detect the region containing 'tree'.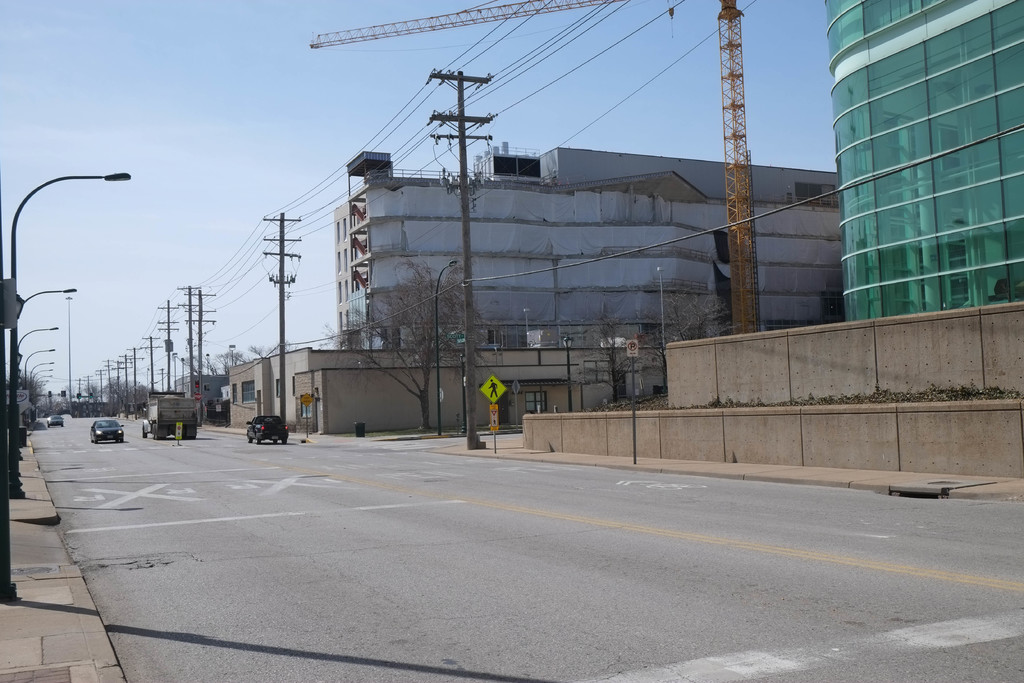
<bbox>251, 347, 277, 362</bbox>.
